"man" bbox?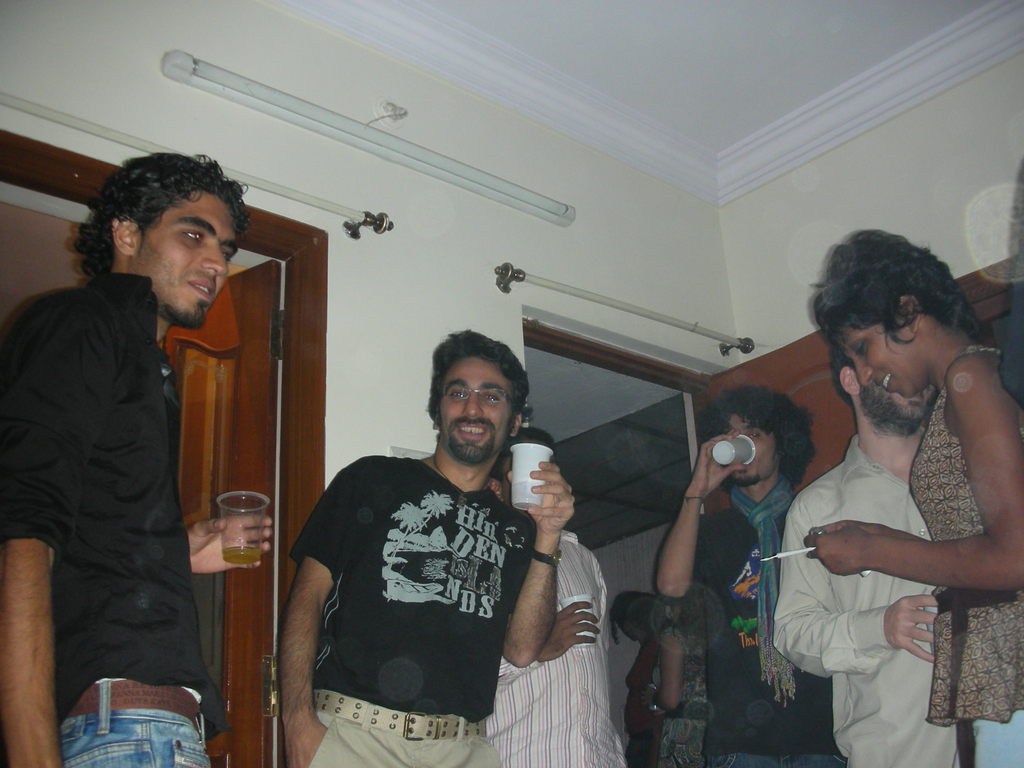
box=[0, 147, 271, 767]
